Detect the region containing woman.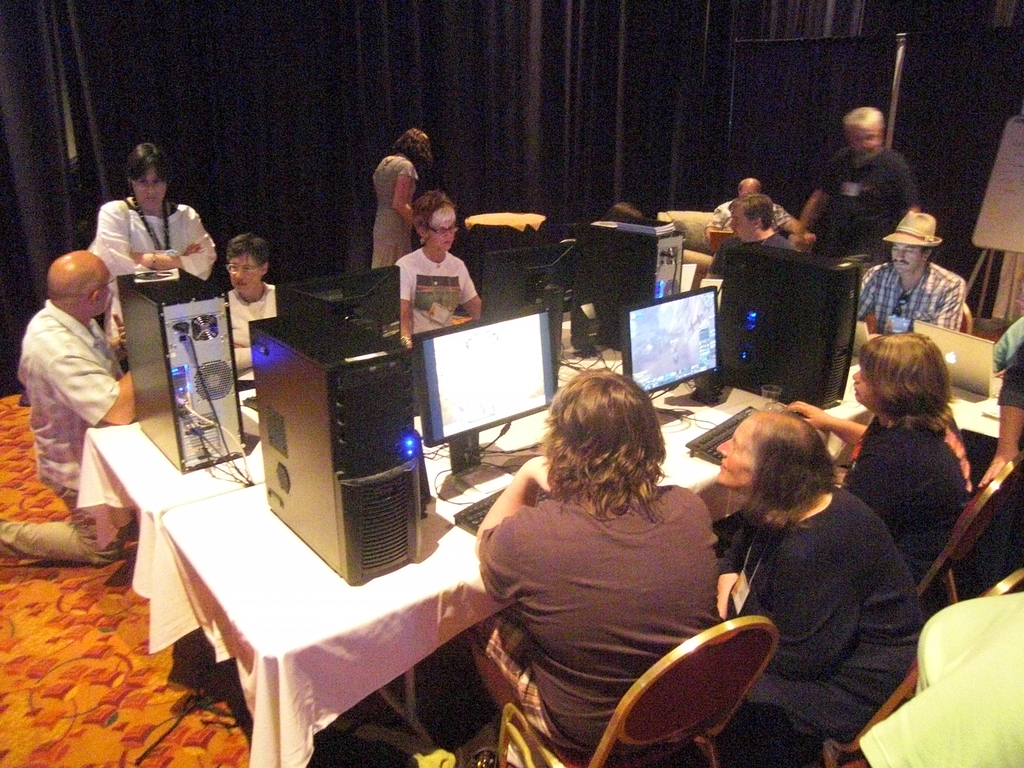
crop(367, 116, 441, 280).
